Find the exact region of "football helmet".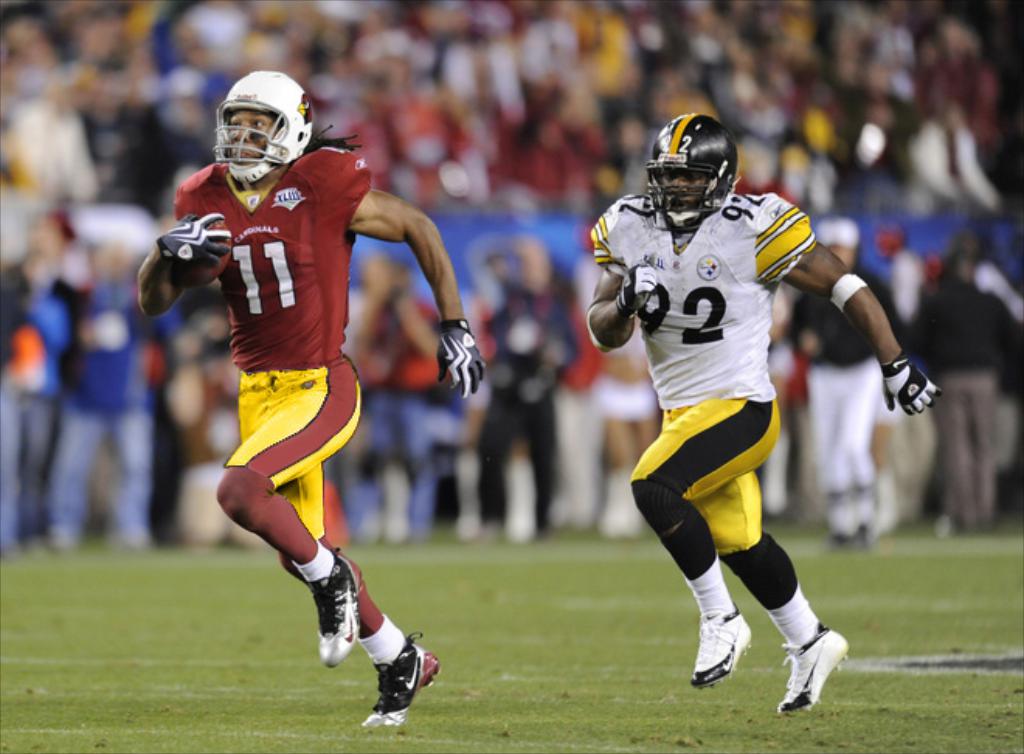
Exact region: 650, 107, 739, 236.
